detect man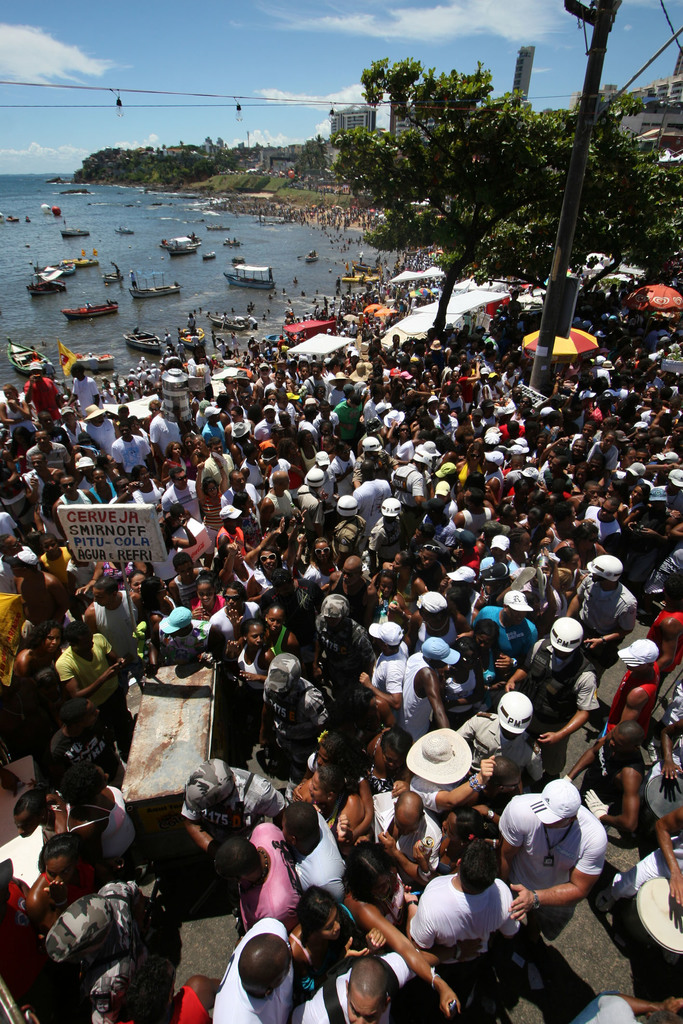
Rect(206, 818, 301, 934)
